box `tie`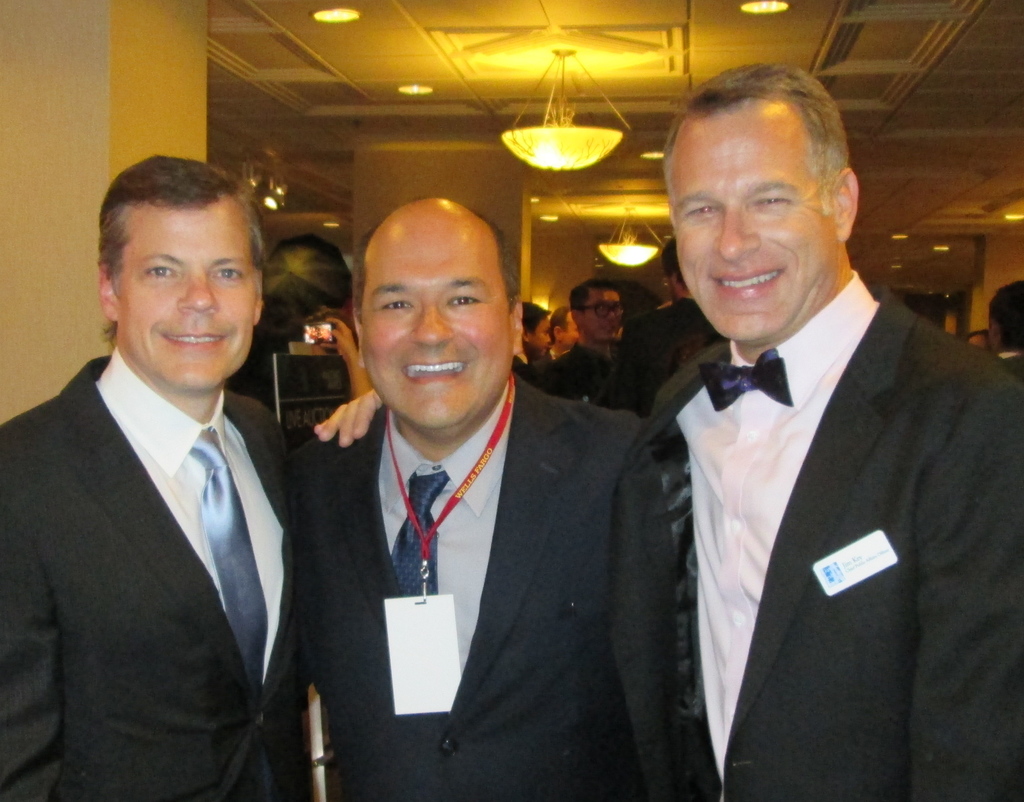
crop(184, 427, 270, 693)
